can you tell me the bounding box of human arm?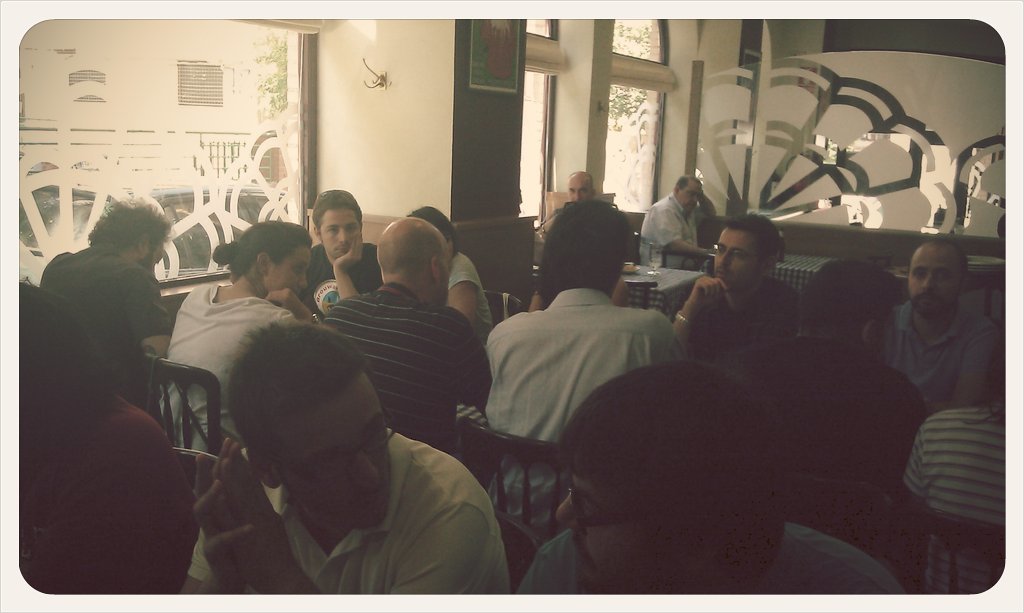
locate(120, 266, 172, 358).
